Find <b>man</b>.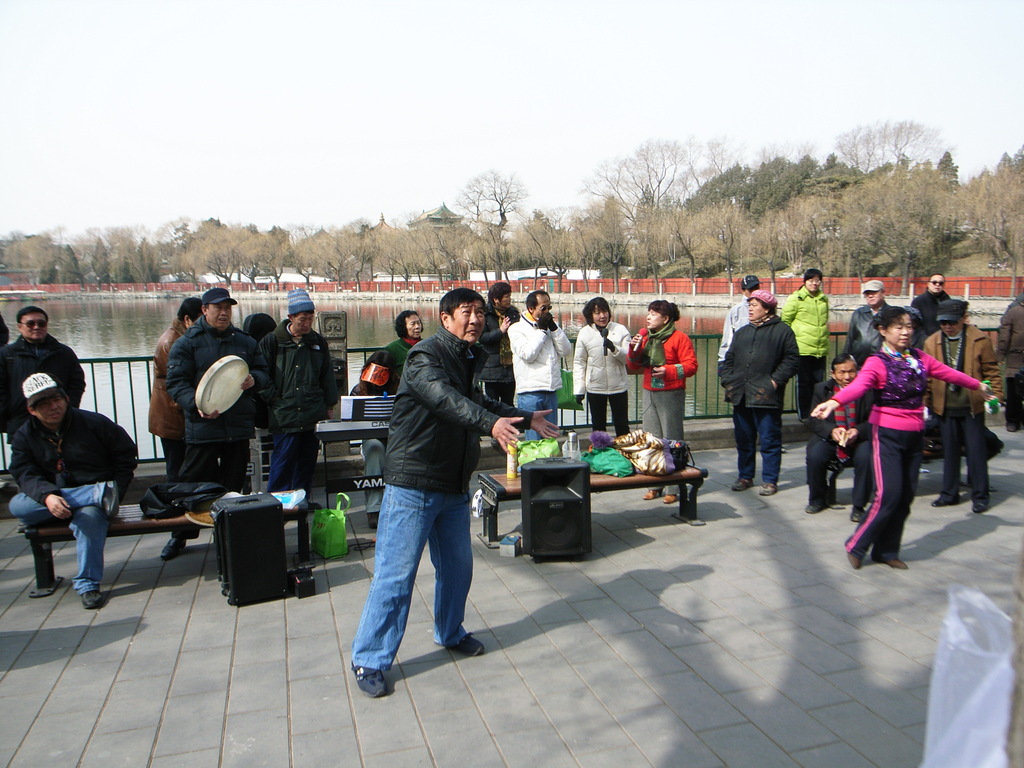
{"x1": 718, "y1": 273, "x2": 764, "y2": 361}.
